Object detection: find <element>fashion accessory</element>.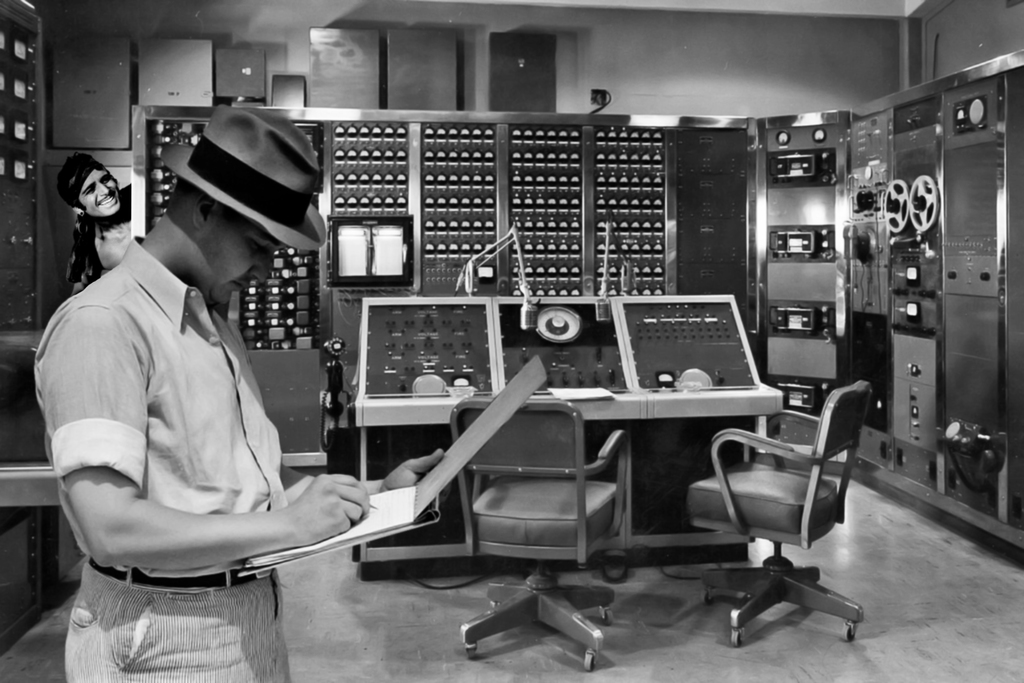
bbox=[77, 210, 90, 238].
